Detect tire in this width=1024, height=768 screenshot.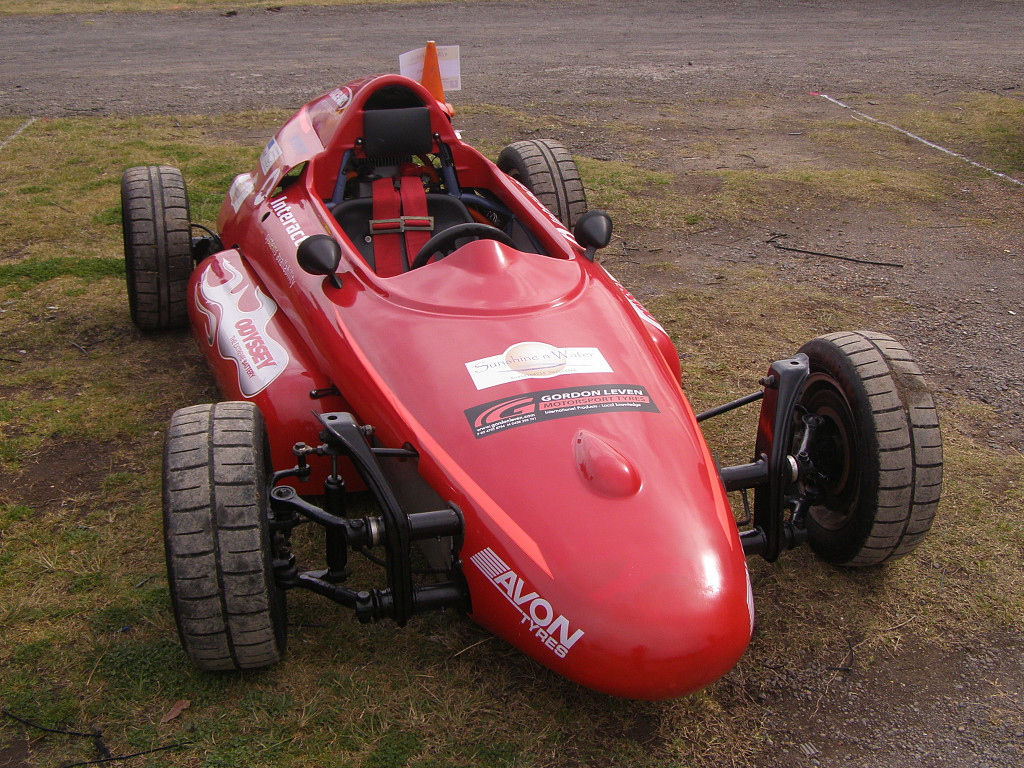
Detection: box(798, 331, 943, 567).
